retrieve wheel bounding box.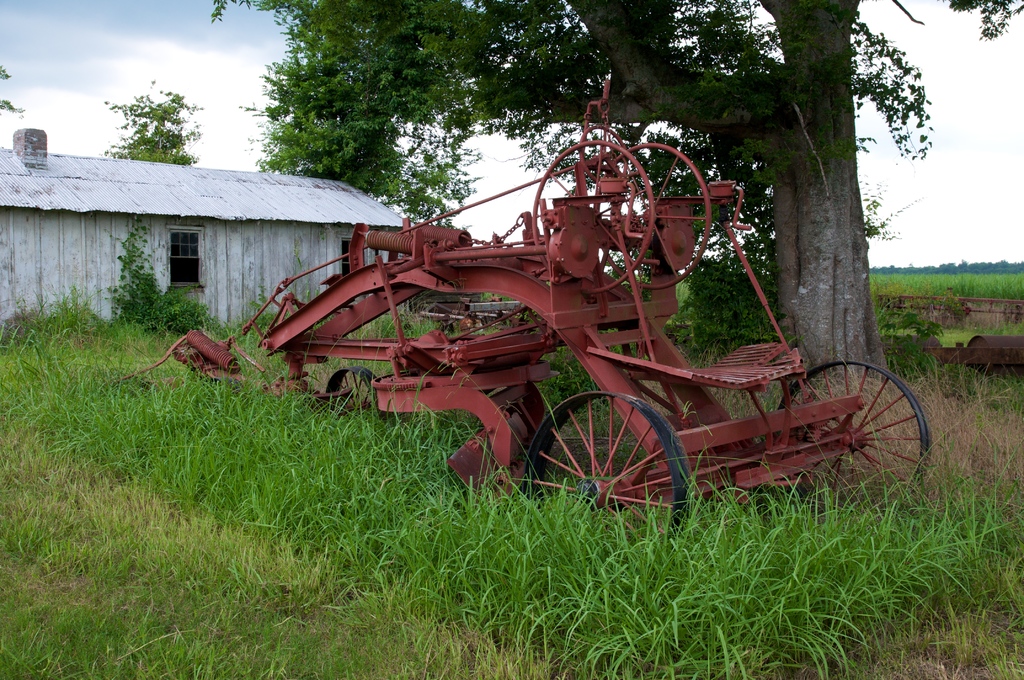
Bounding box: [x1=521, y1=389, x2=691, y2=540].
